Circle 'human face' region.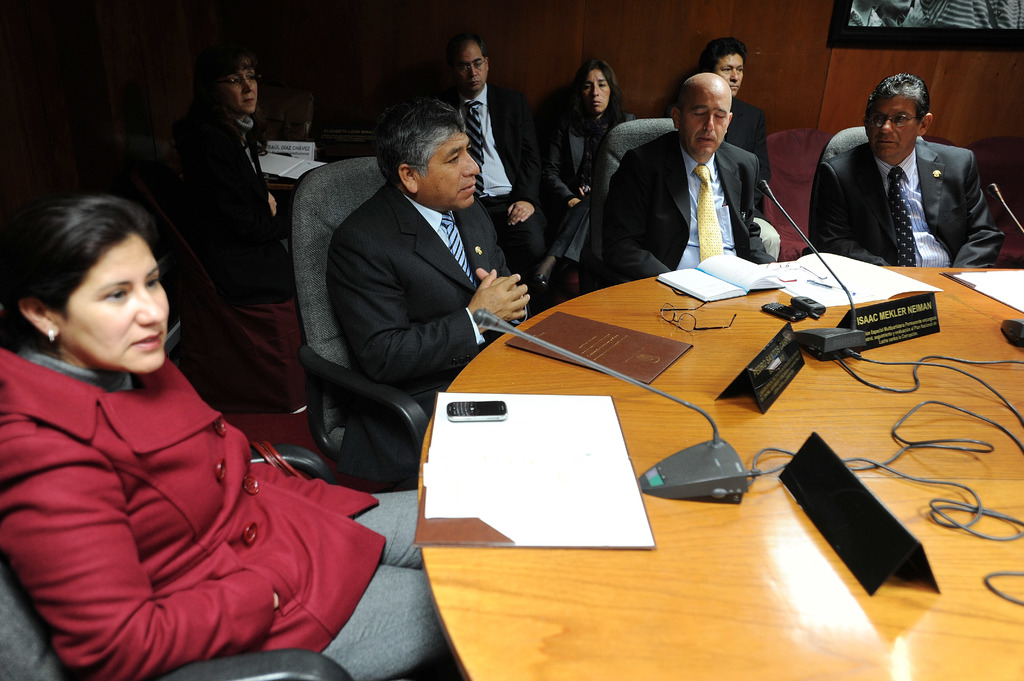
Region: <box>58,234,169,377</box>.
